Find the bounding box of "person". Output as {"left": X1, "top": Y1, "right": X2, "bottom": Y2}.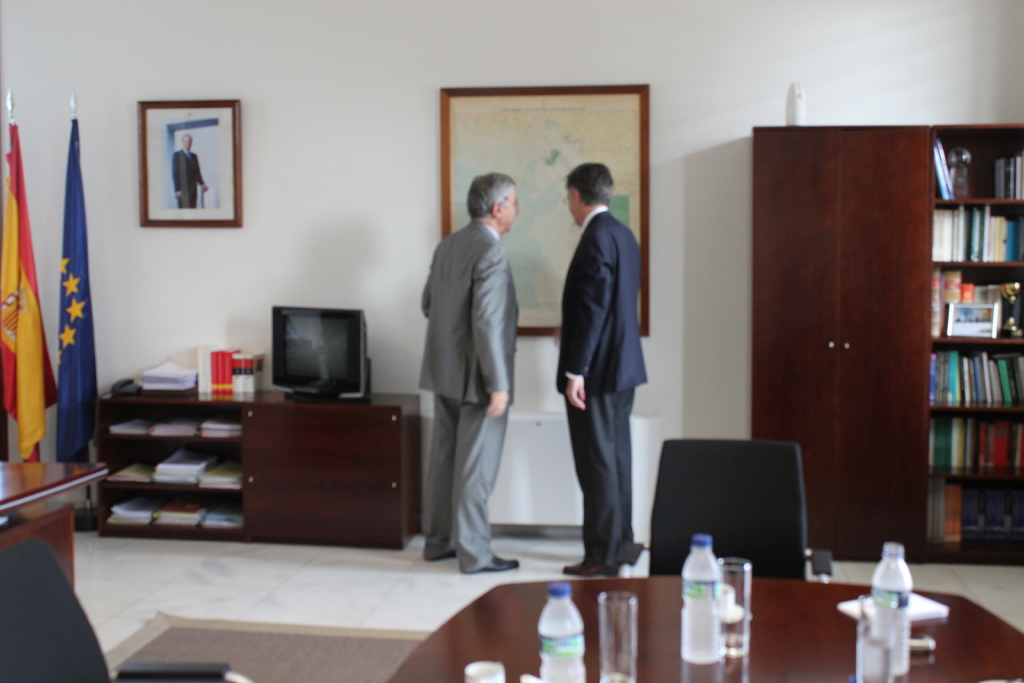
{"left": 549, "top": 136, "right": 660, "bottom": 589}.
